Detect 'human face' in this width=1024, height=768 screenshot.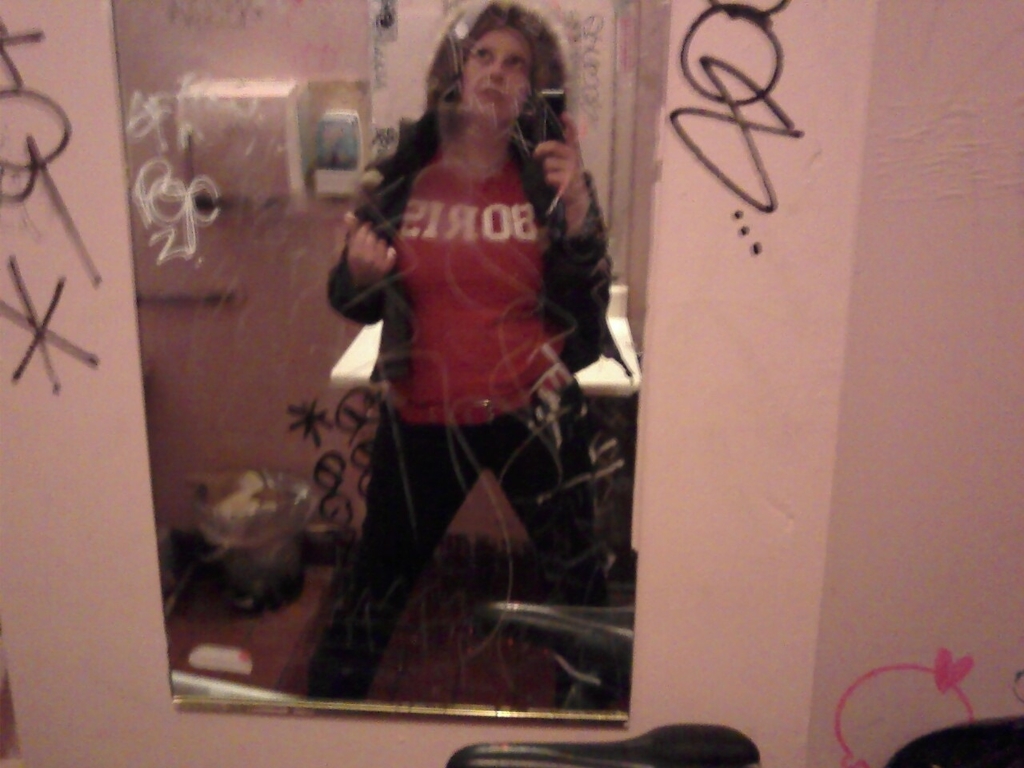
Detection: bbox=(466, 22, 536, 118).
